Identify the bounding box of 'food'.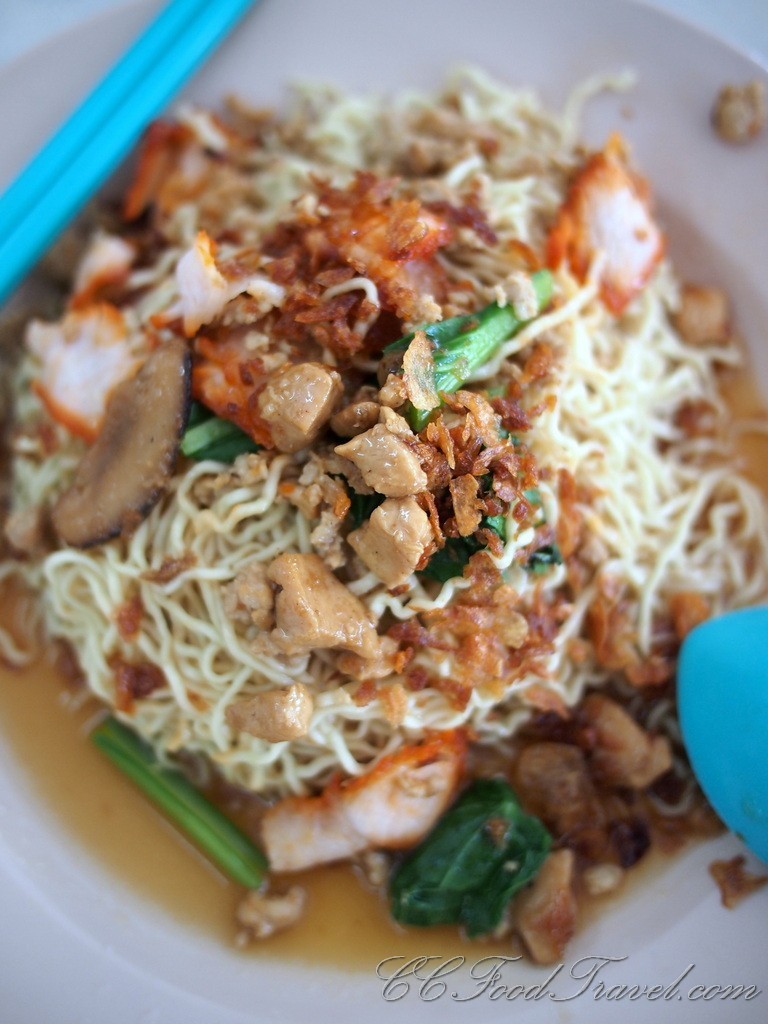
bbox=[0, 68, 767, 962].
